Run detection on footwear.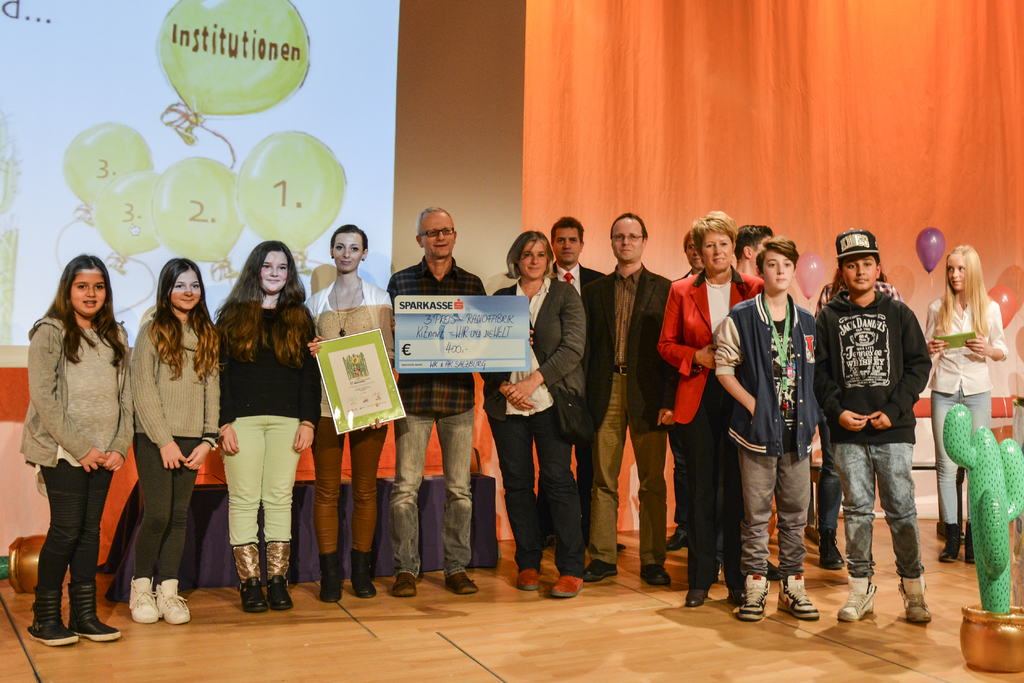
Result: [550,573,584,597].
